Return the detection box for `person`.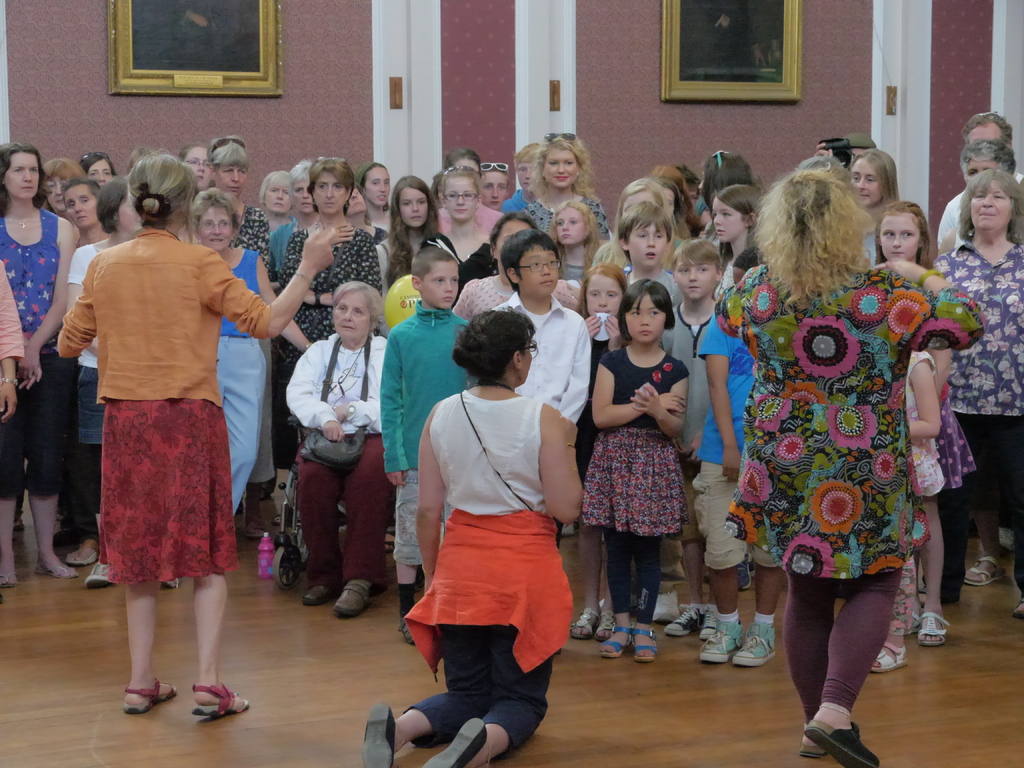
<box>441,164,500,280</box>.
